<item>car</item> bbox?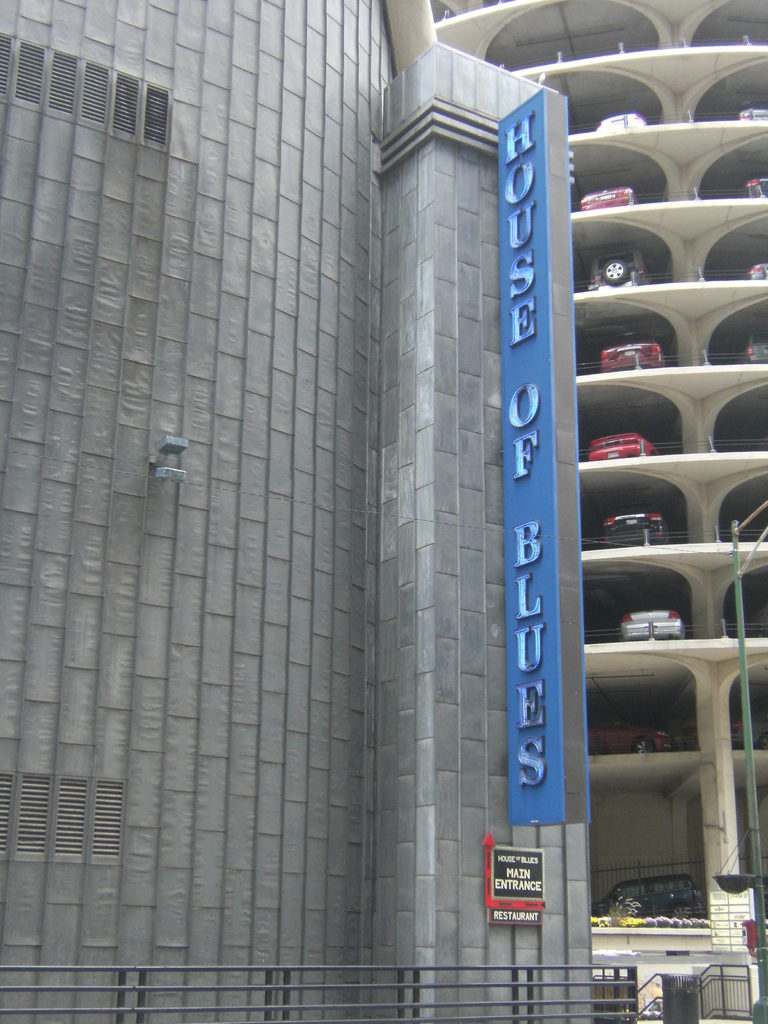
left=589, top=716, right=674, bottom=755
